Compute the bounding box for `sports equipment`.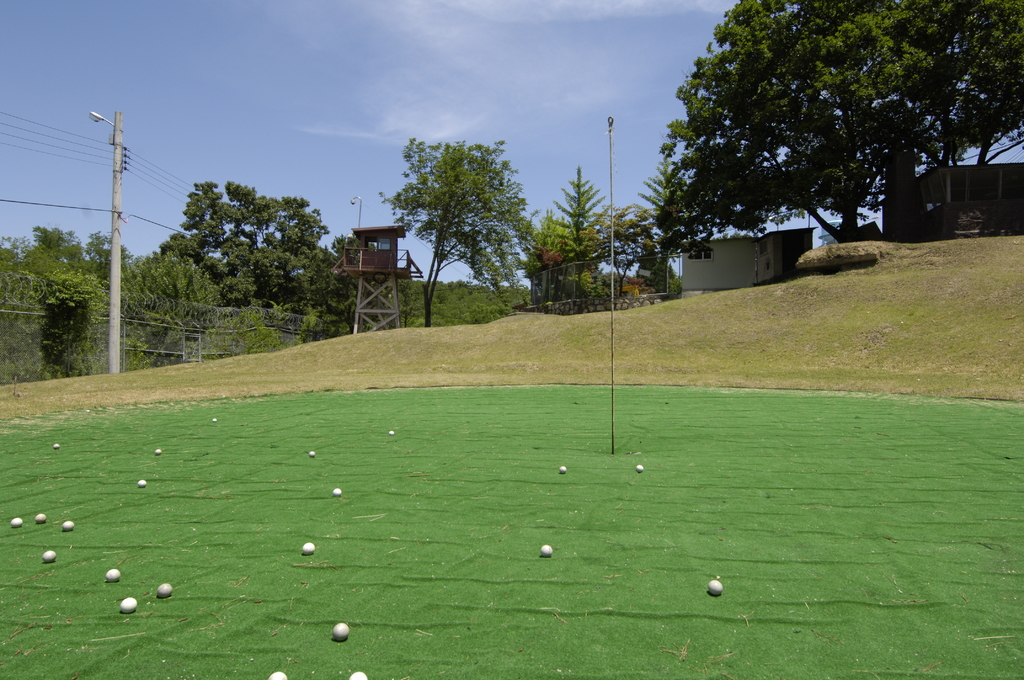
(x1=158, y1=581, x2=173, y2=597).
